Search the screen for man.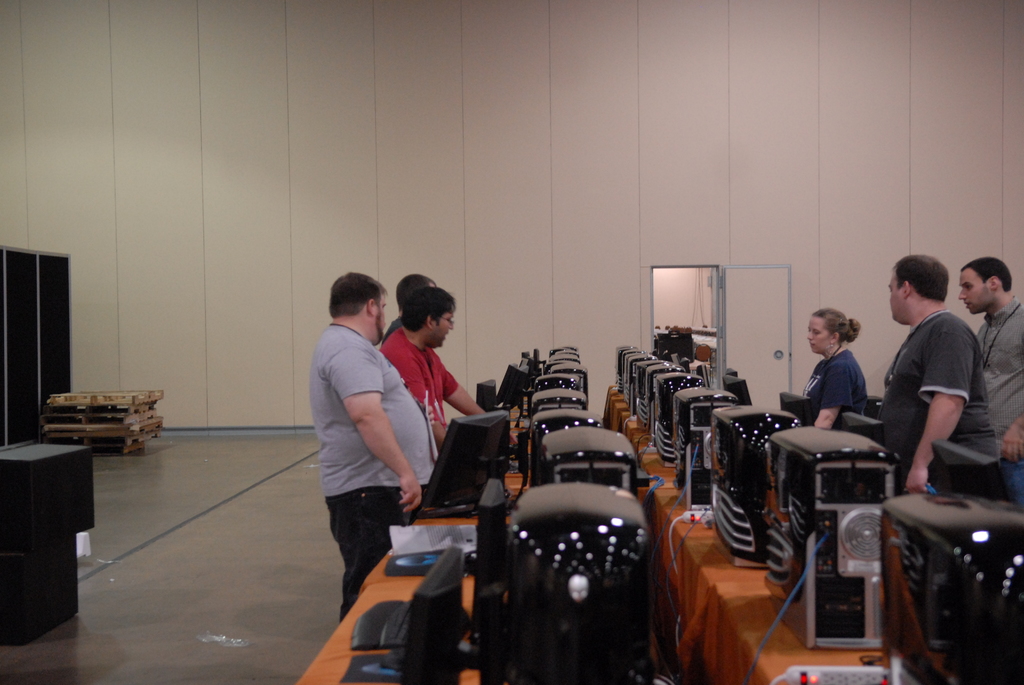
Found at 378:285:486:449.
